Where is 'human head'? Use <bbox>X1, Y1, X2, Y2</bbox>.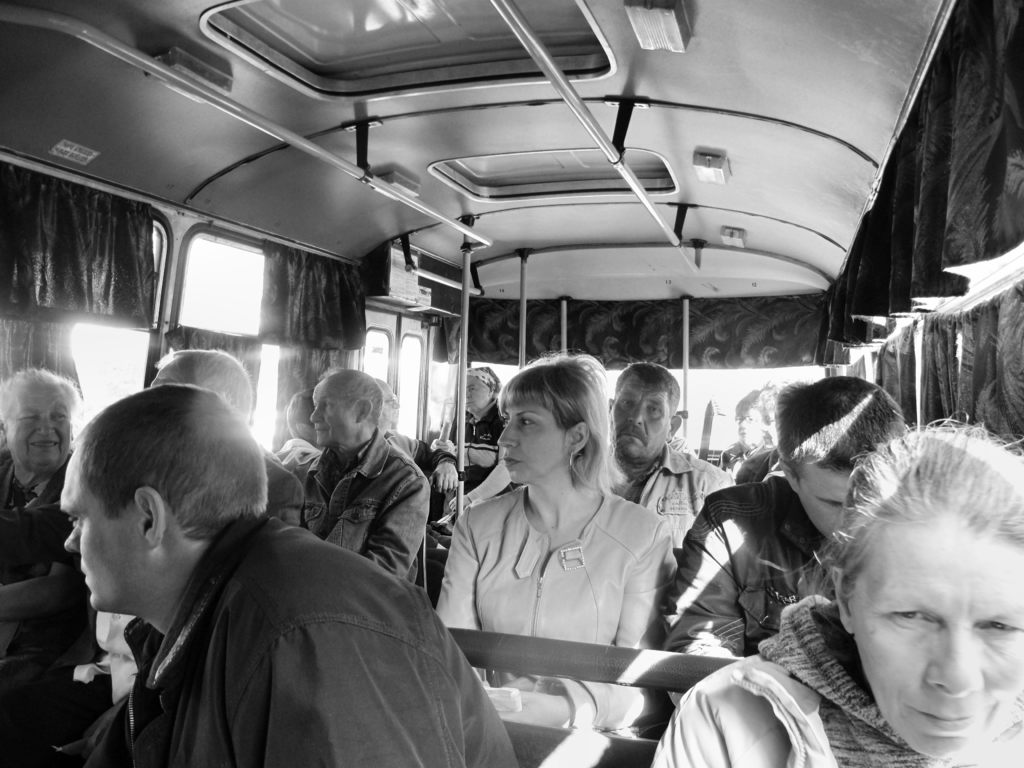
<bbox>605, 358, 684, 463</bbox>.
